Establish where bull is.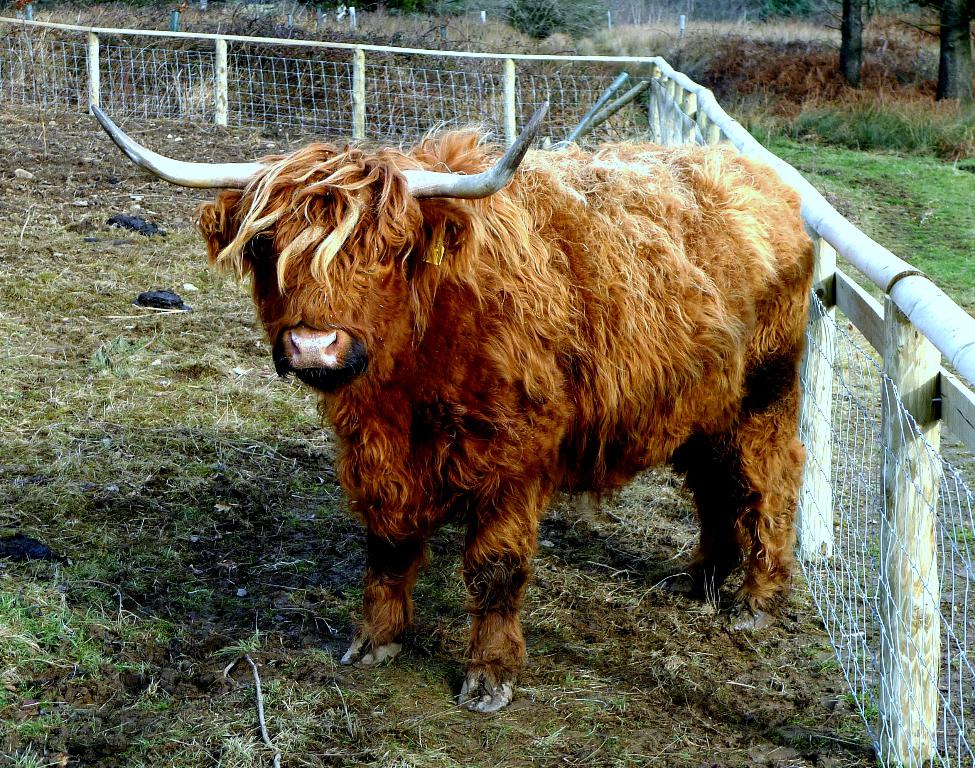
Established at 92:99:801:713.
